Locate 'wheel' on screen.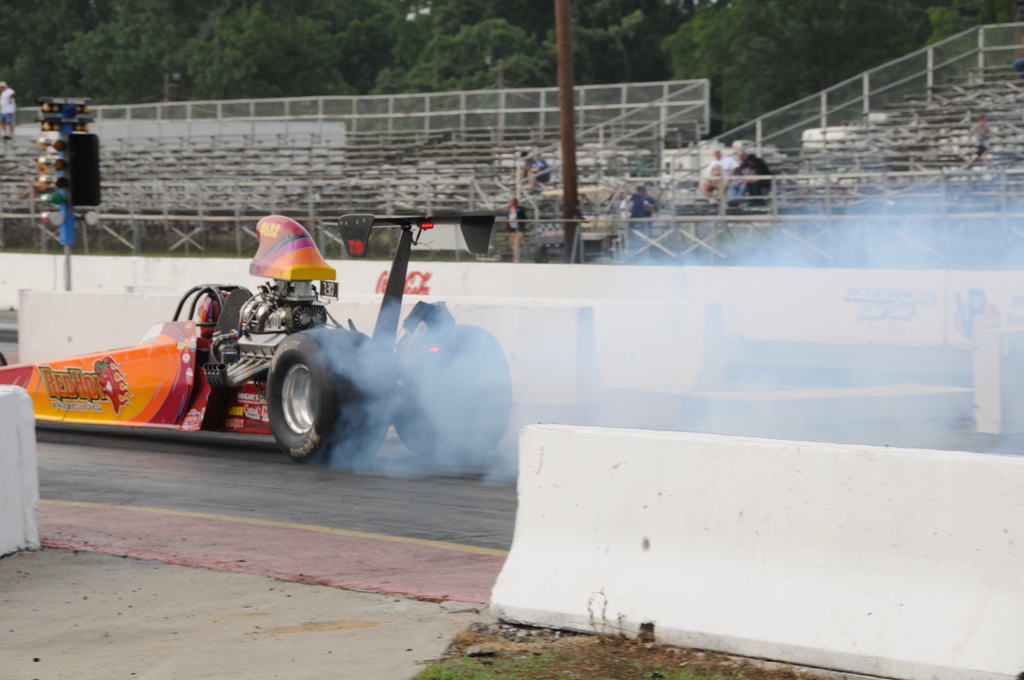
On screen at [394, 323, 510, 457].
